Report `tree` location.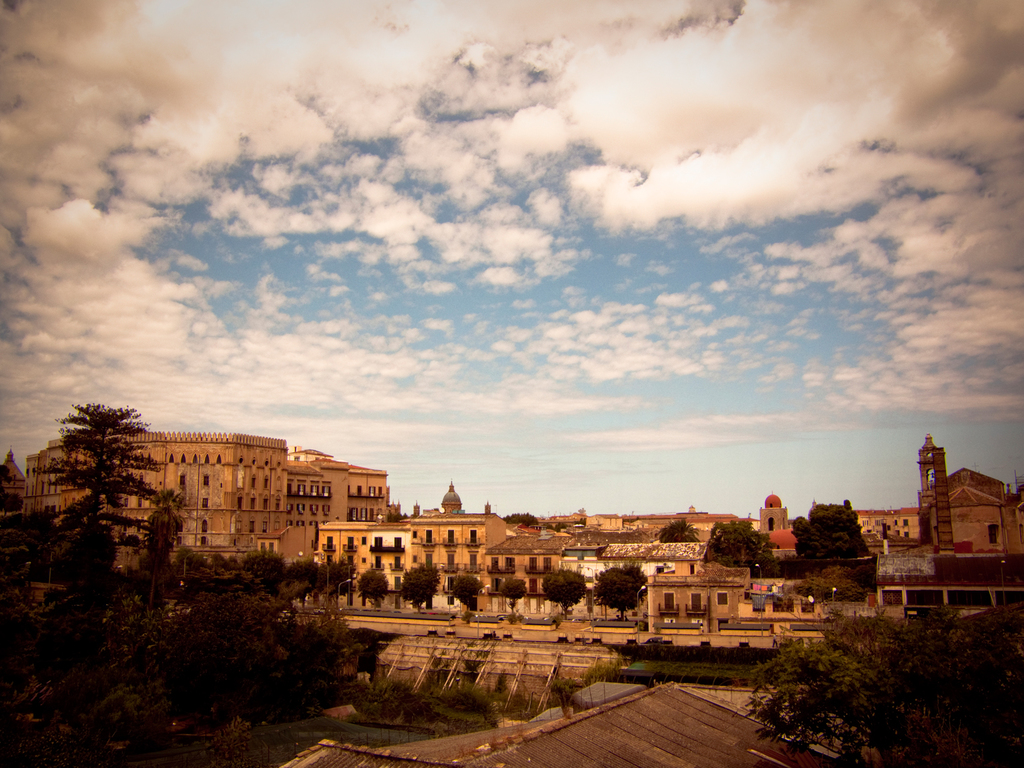
Report: crop(701, 513, 780, 579).
